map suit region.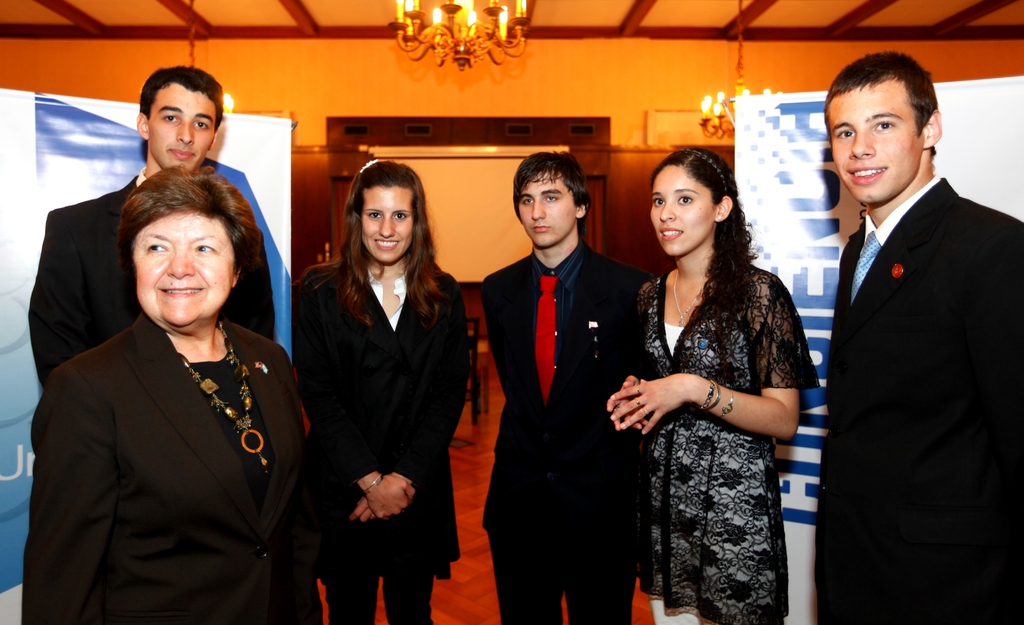
Mapped to [22, 303, 337, 624].
